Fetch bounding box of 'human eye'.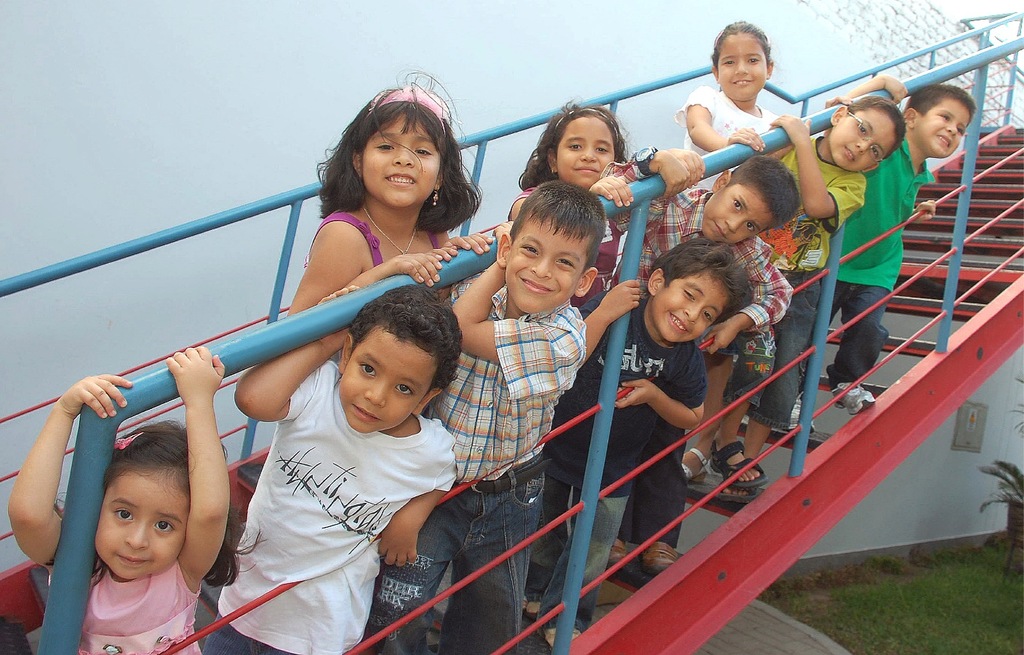
Bbox: 565:143:584:153.
